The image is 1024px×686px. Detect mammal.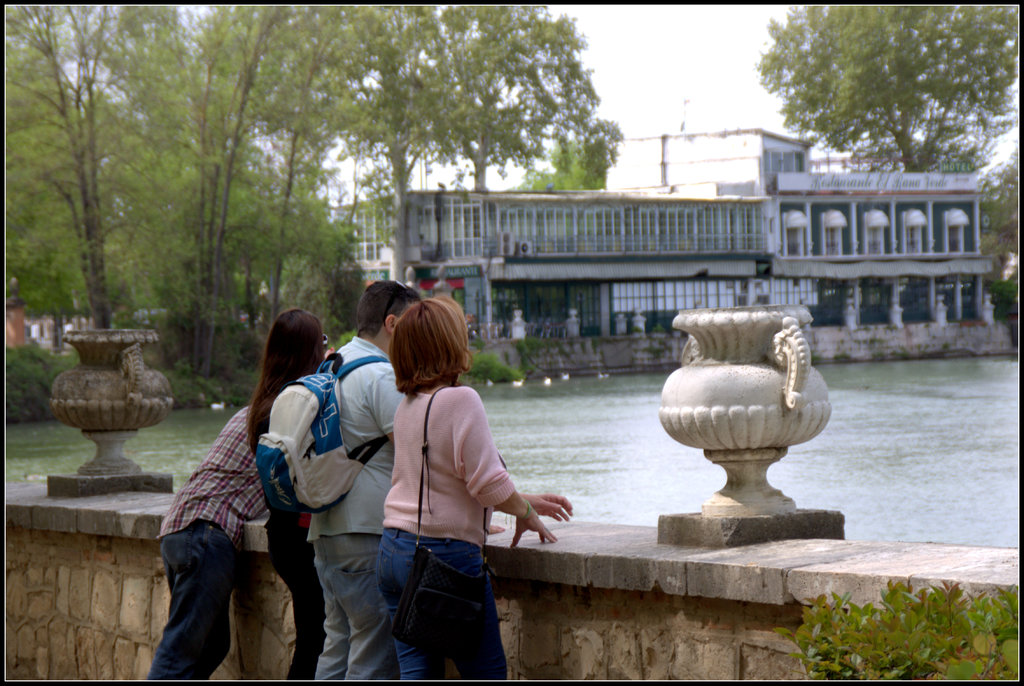
Detection: <region>141, 401, 270, 680</region>.
